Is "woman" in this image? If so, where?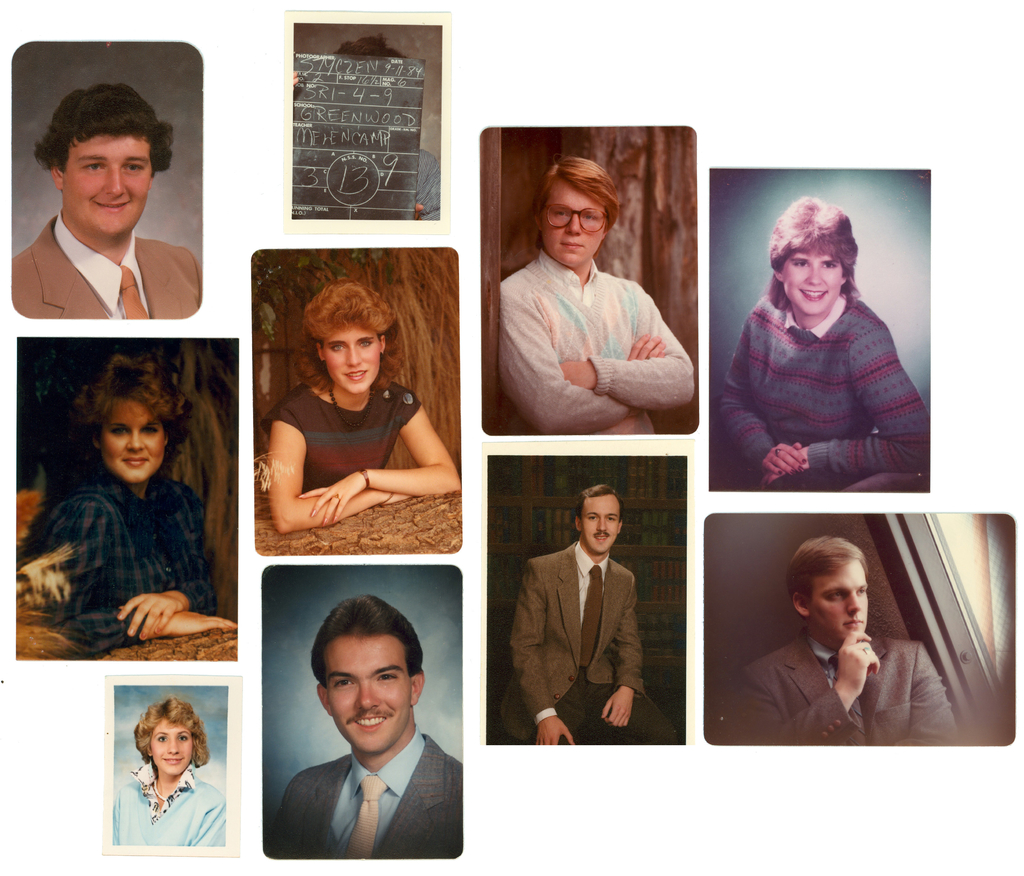
Yes, at rect(106, 702, 230, 845).
